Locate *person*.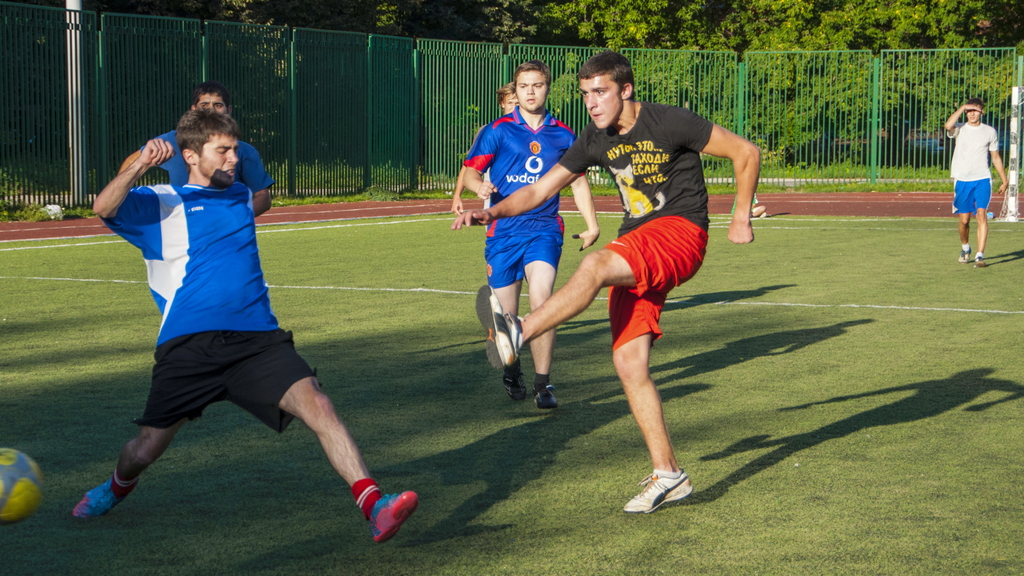
Bounding box: bbox=(468, 47, 765, 513).
